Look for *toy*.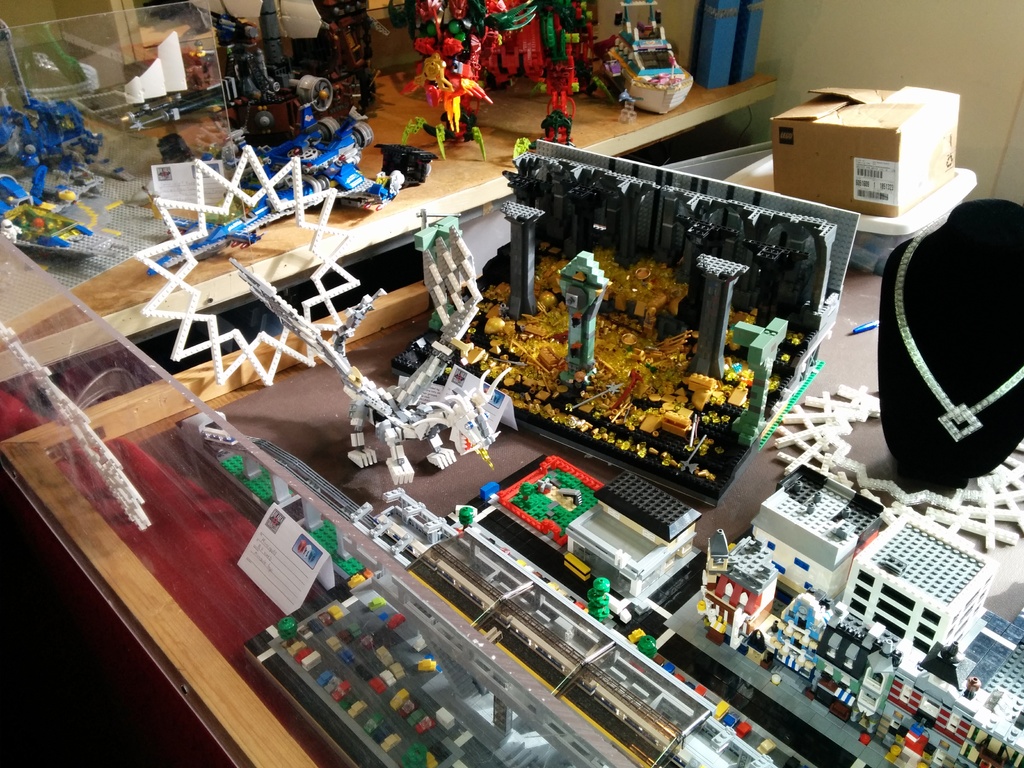
Found: (x1=0, y1=198, x2=93, y2=262).
